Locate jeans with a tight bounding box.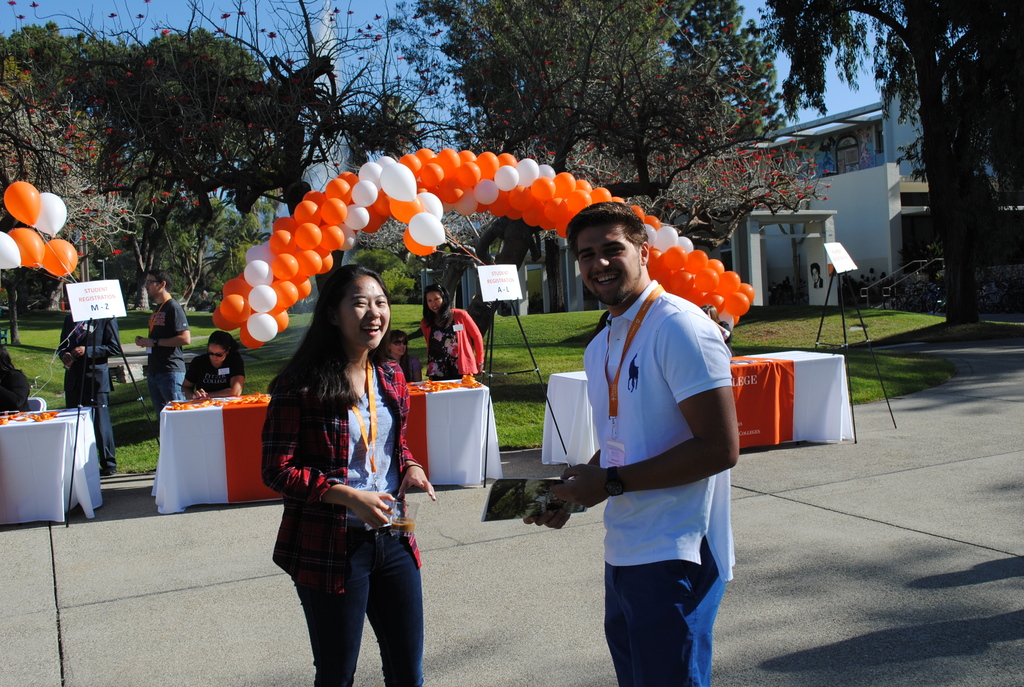
detection(277, 500, 415, 673).
